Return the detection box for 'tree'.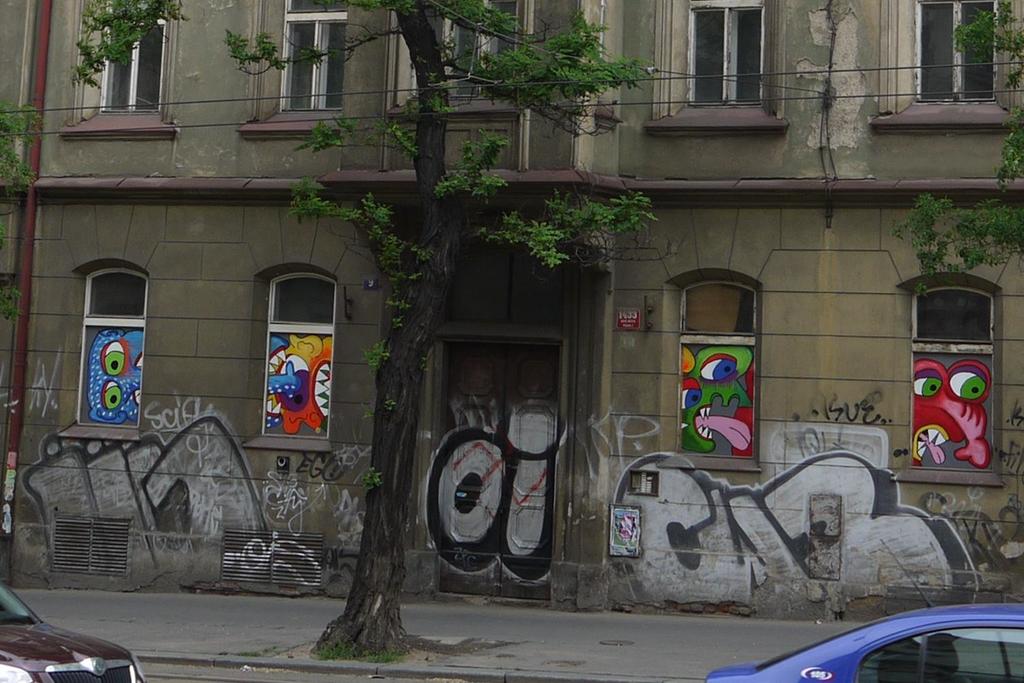
(0,95,45,328).
